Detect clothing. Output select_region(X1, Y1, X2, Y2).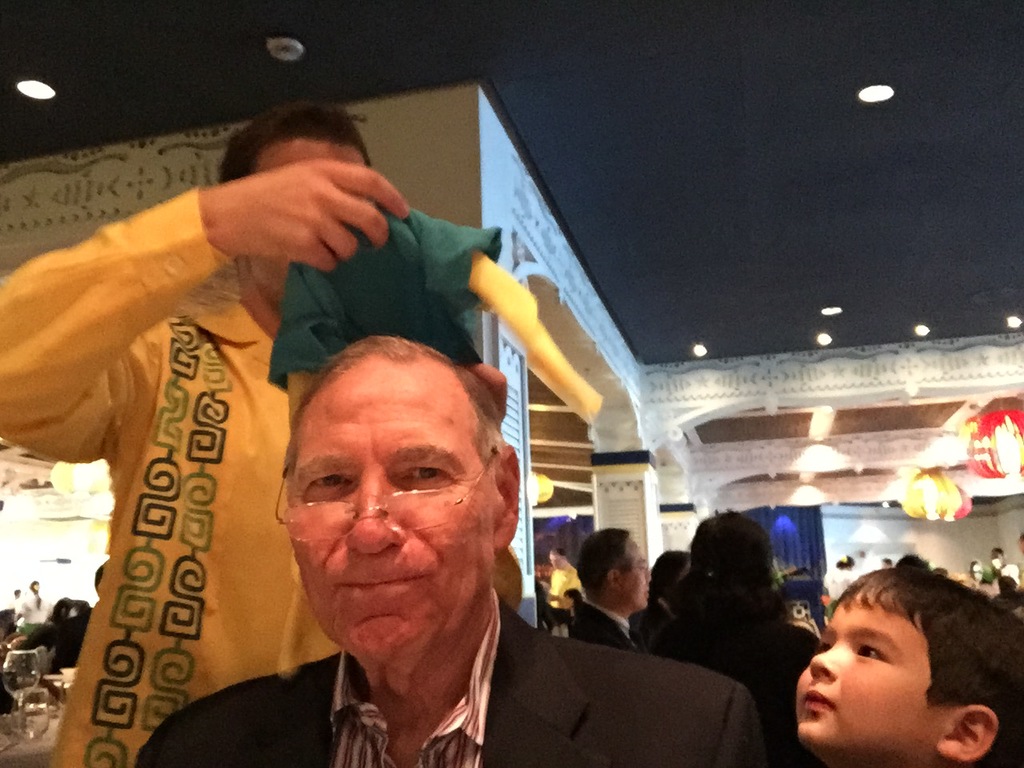
select_region(32, 166, 338, 767).
